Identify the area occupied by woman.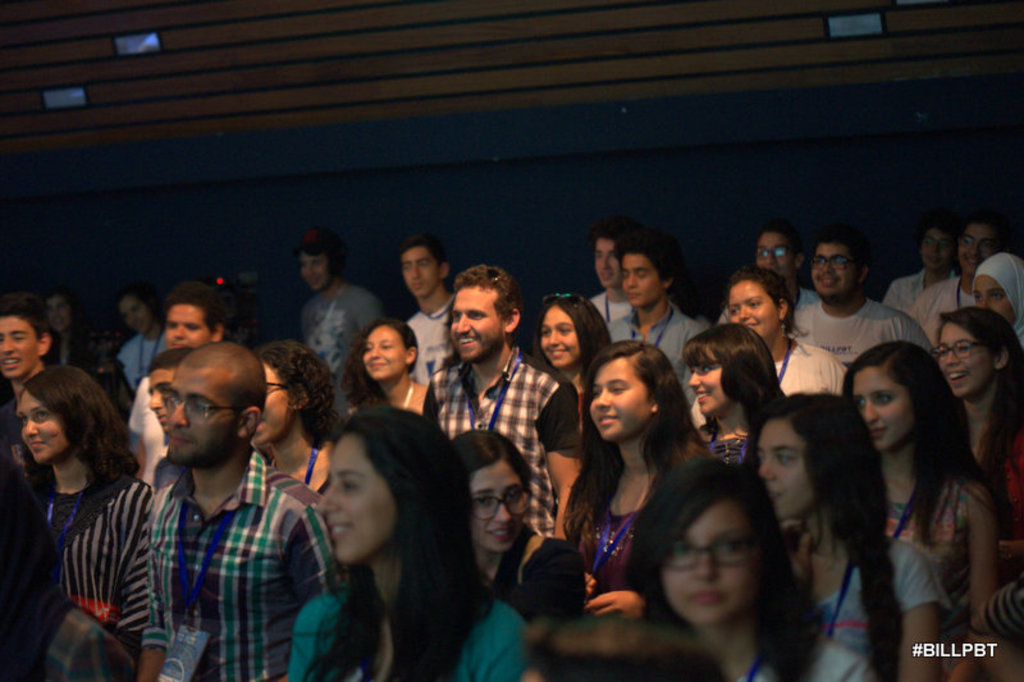
Area: 756 385 950 681.
